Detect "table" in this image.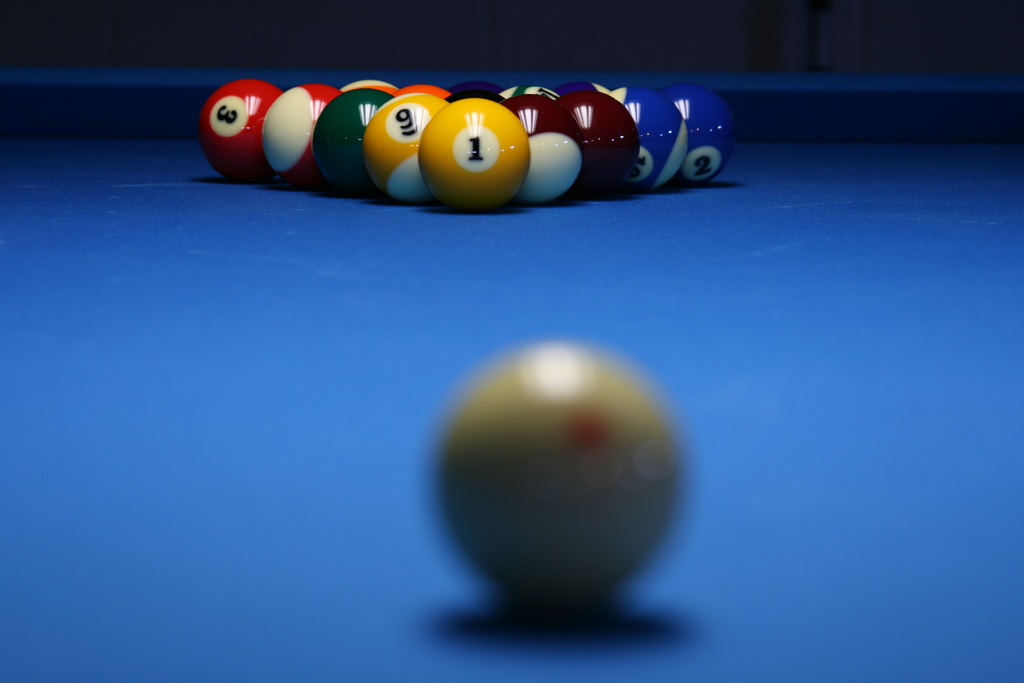
Detection: <bbox>46, 62, 966, 637</bbox>.
